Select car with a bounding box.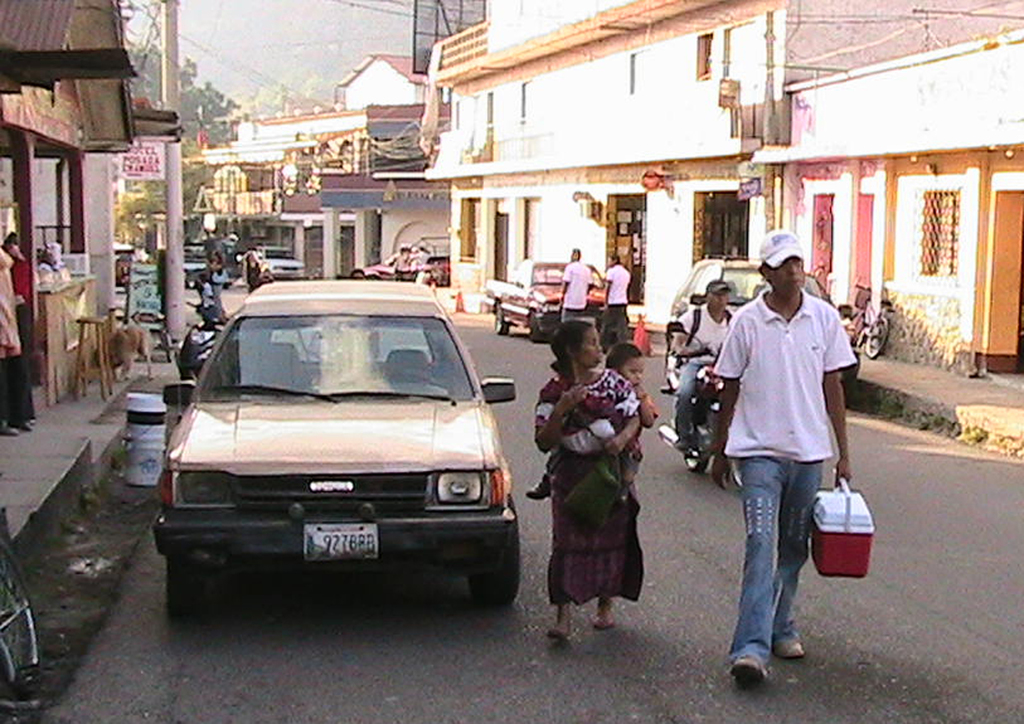
<region>488, 261, 628, 340</region>.
